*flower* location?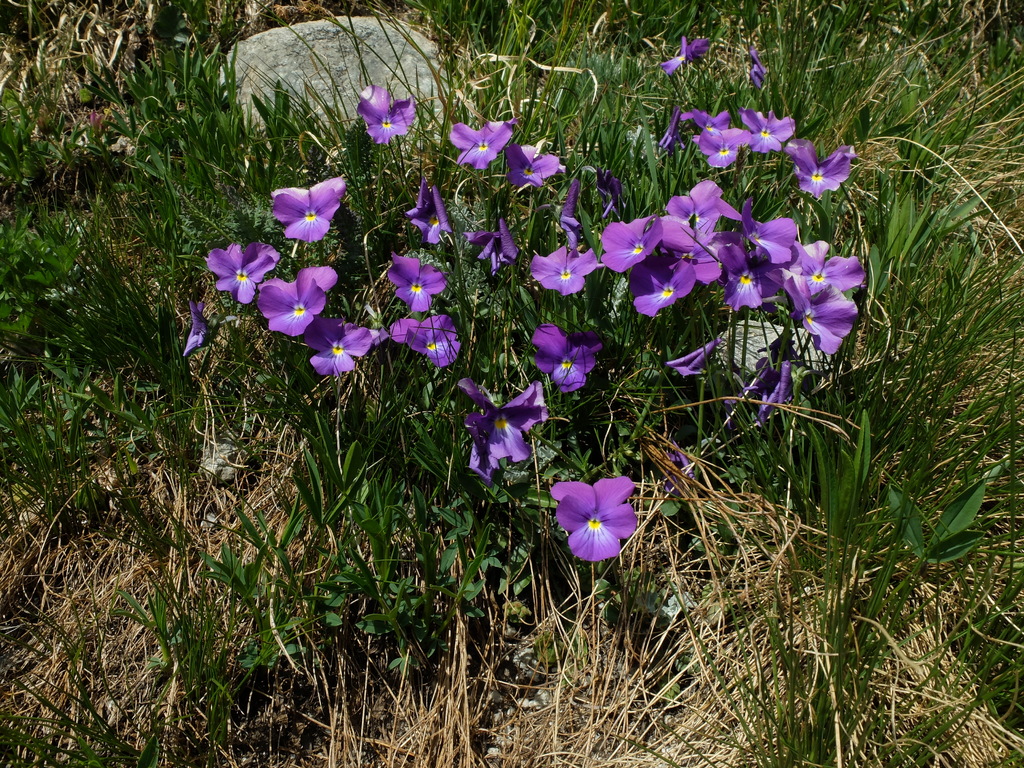
(x1=304, y1=317, x2=371, y2=376)
